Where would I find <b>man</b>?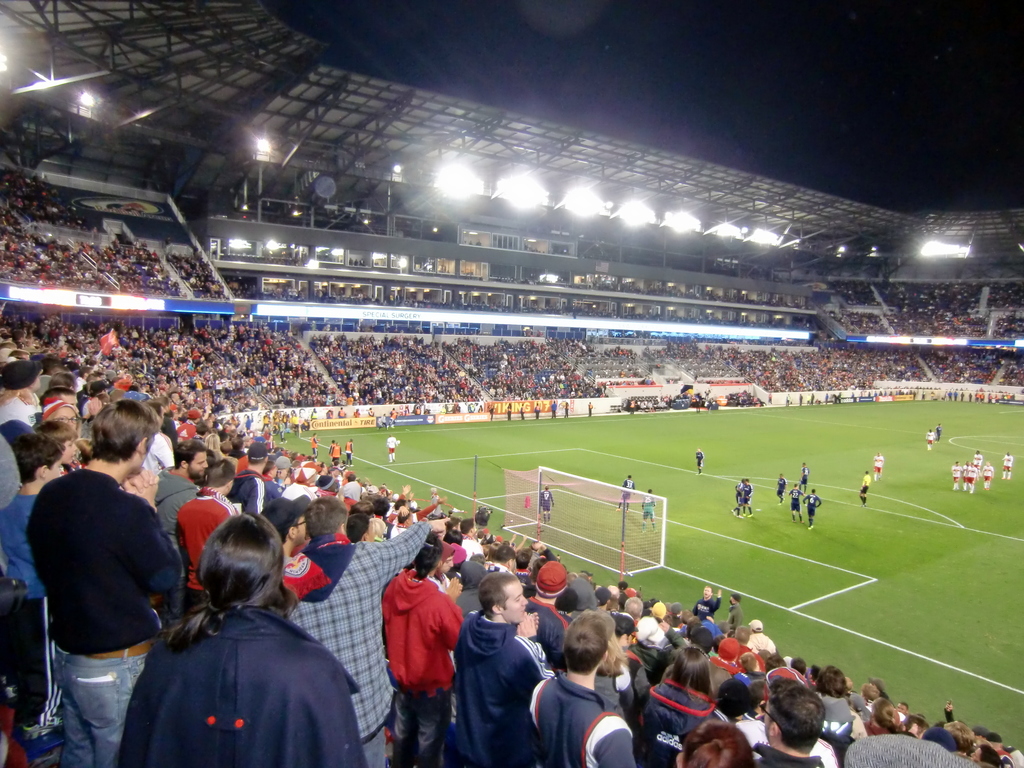
At region(346, 438, 358, 468).
